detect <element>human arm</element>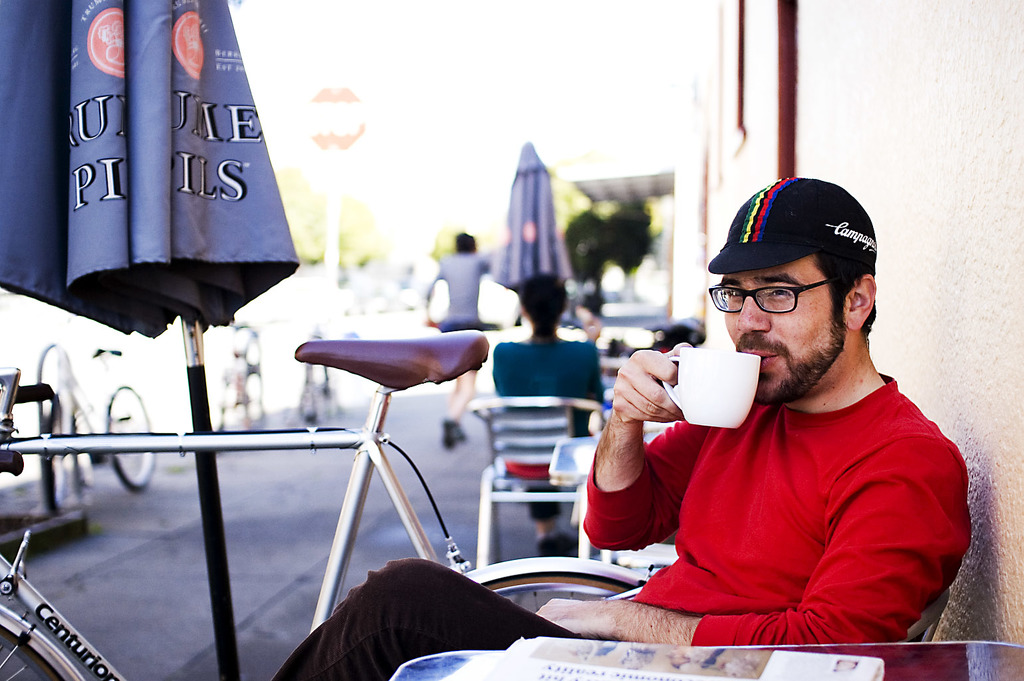
{"left": 592, "top": 372, "right": 606, "bottom": 415}
